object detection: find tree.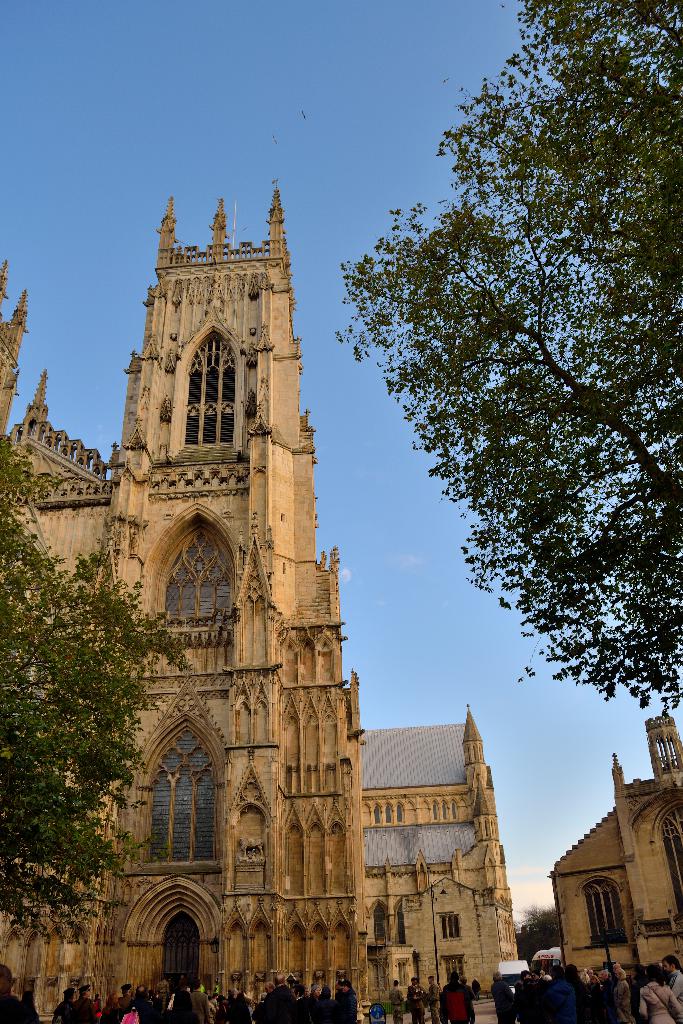
select_region(335, 0, 682, 692).
